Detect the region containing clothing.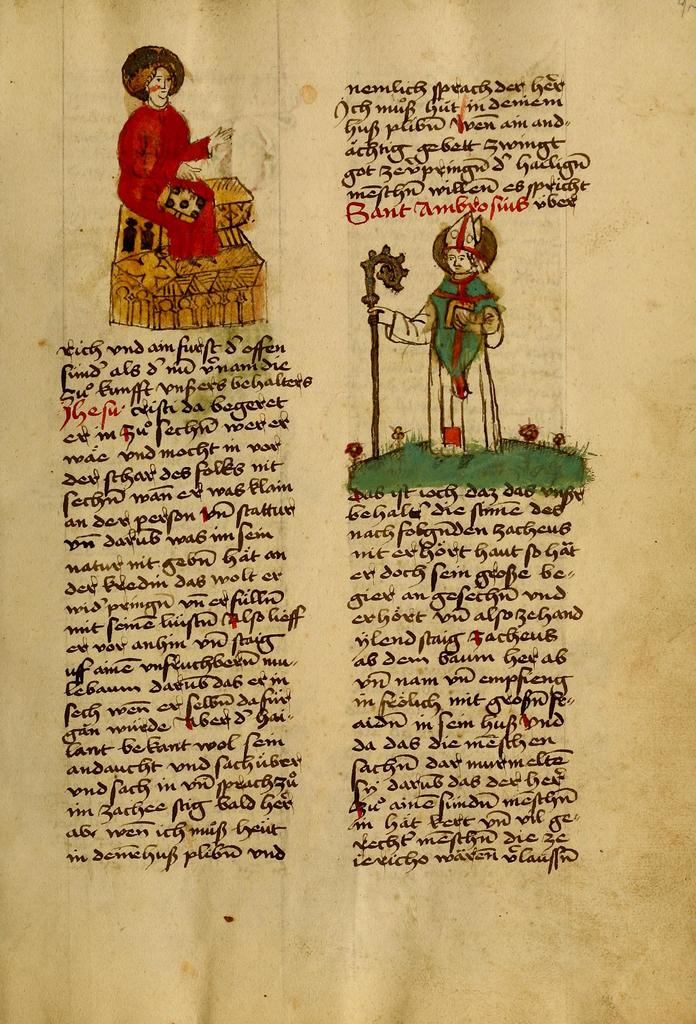
bbox=[389, 280, 498, 464].
